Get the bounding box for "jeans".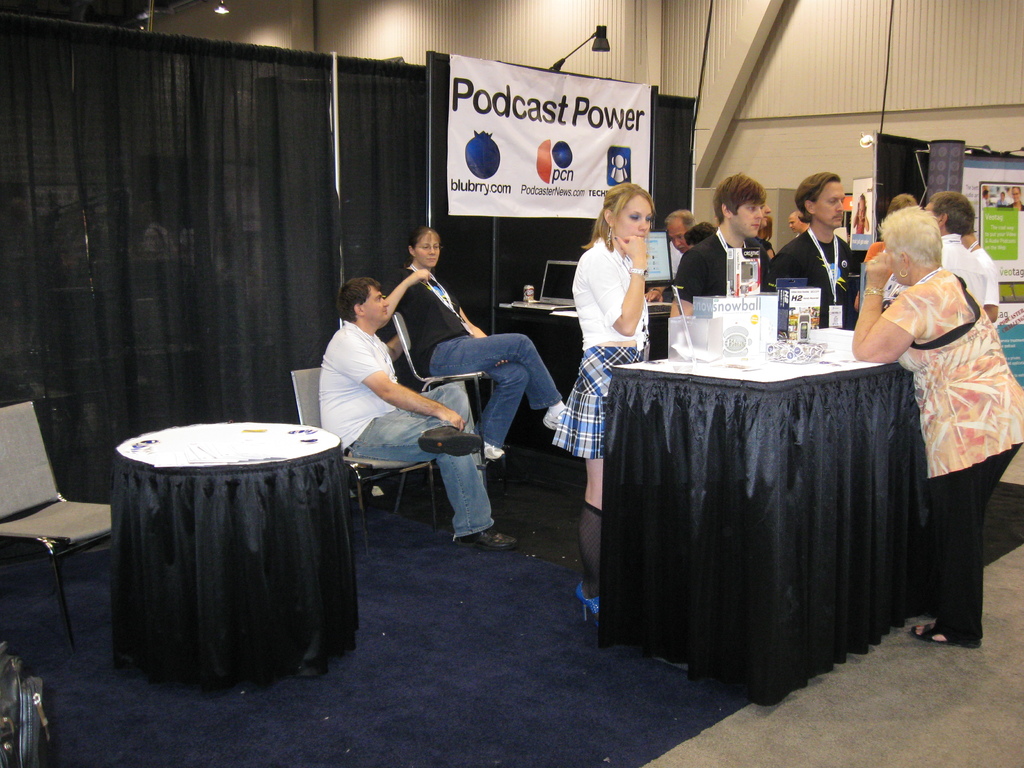
x1=350 y1=384 x2=502 y2=539.
